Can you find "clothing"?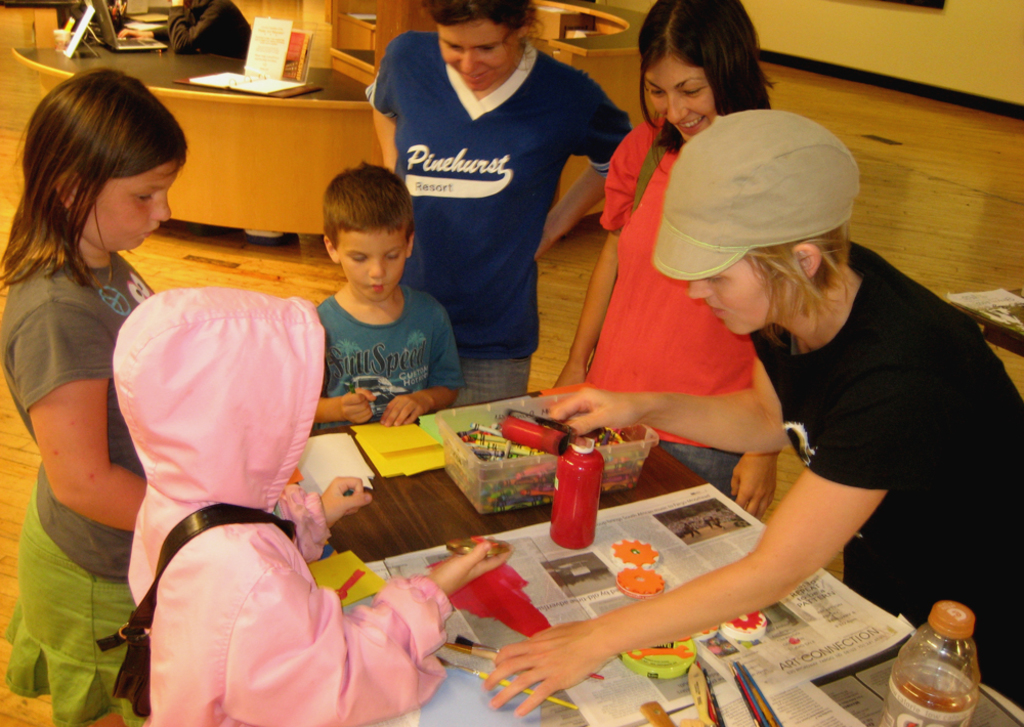
Yes, bounding box: x1=0 y1=249 x2=163 y2=726.
